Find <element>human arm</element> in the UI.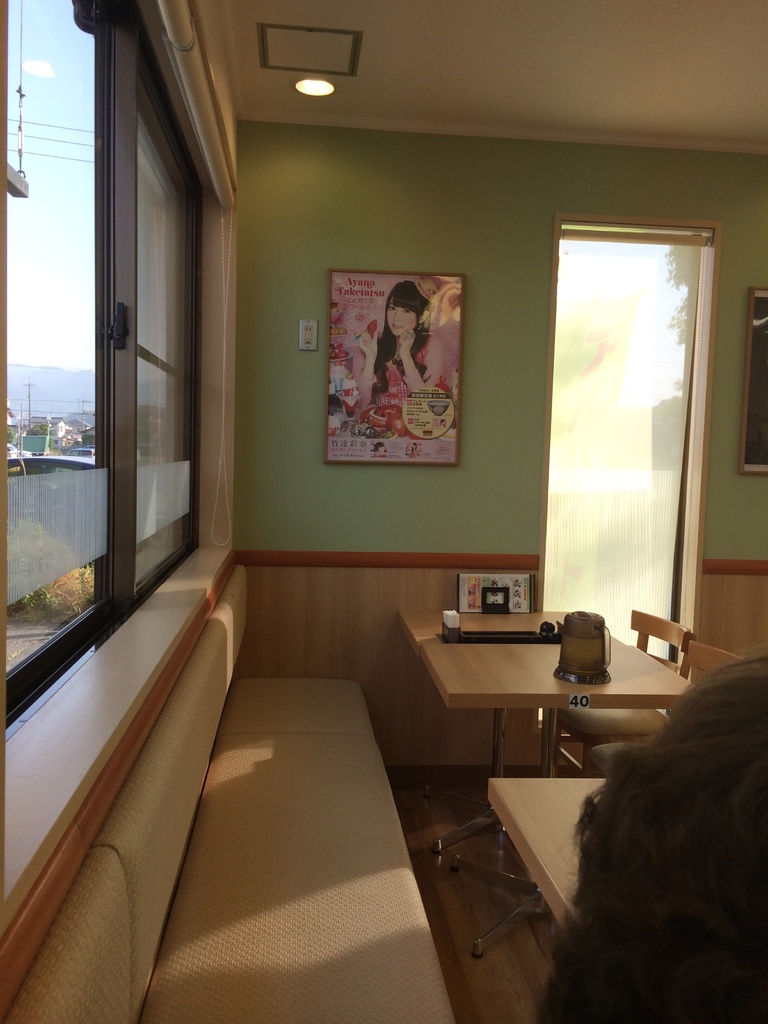
UI element at box=[355, 325, 384, 419].
